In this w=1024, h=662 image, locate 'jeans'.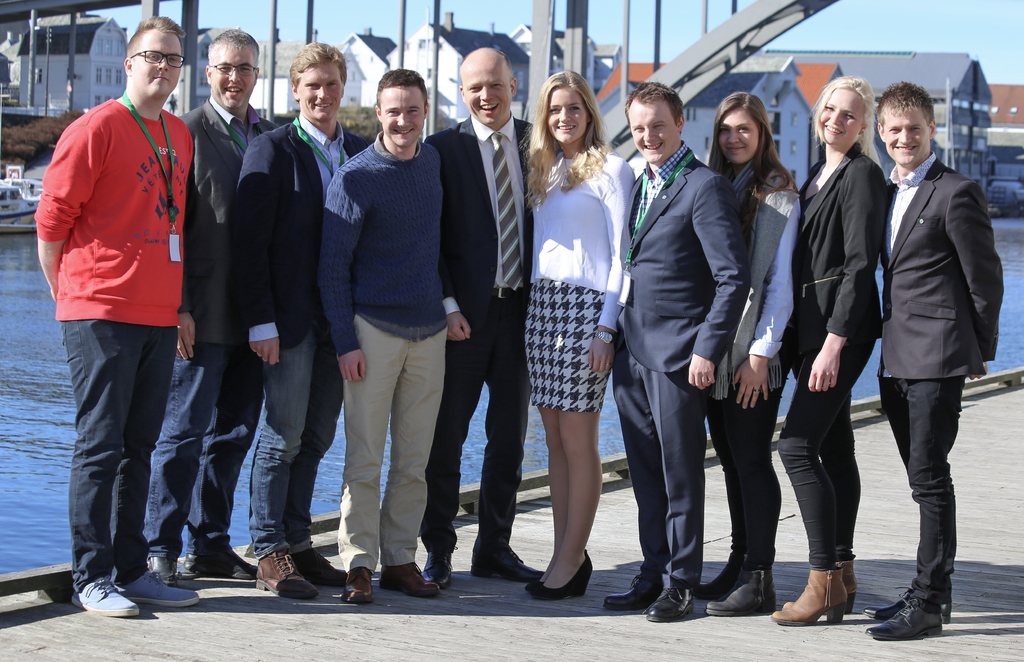
Bounding box: (767, 341, 876, 574).
